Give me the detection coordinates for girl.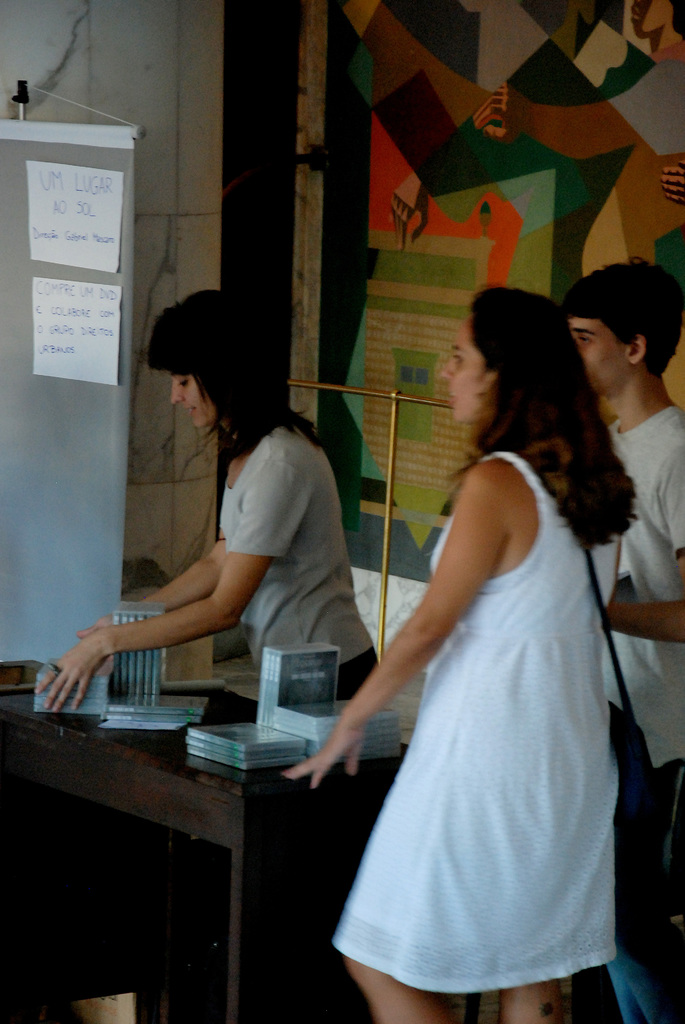
region(29, 288, 377, 699).
